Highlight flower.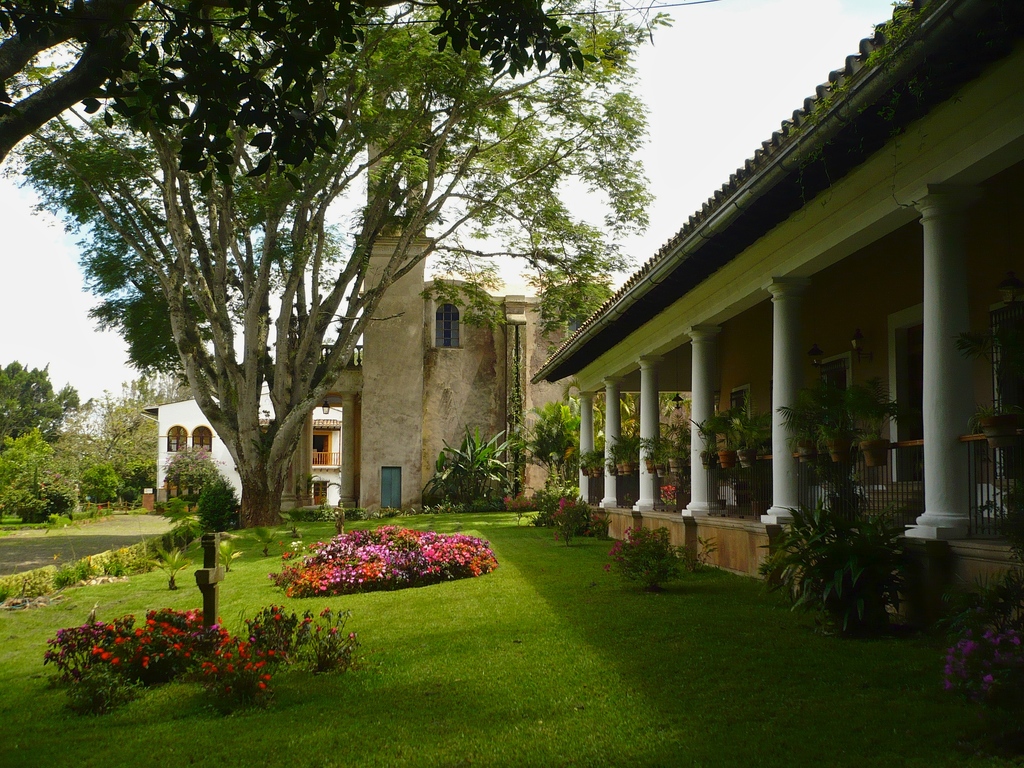
Highlighted region: crop(45, 651, 50, 659).
